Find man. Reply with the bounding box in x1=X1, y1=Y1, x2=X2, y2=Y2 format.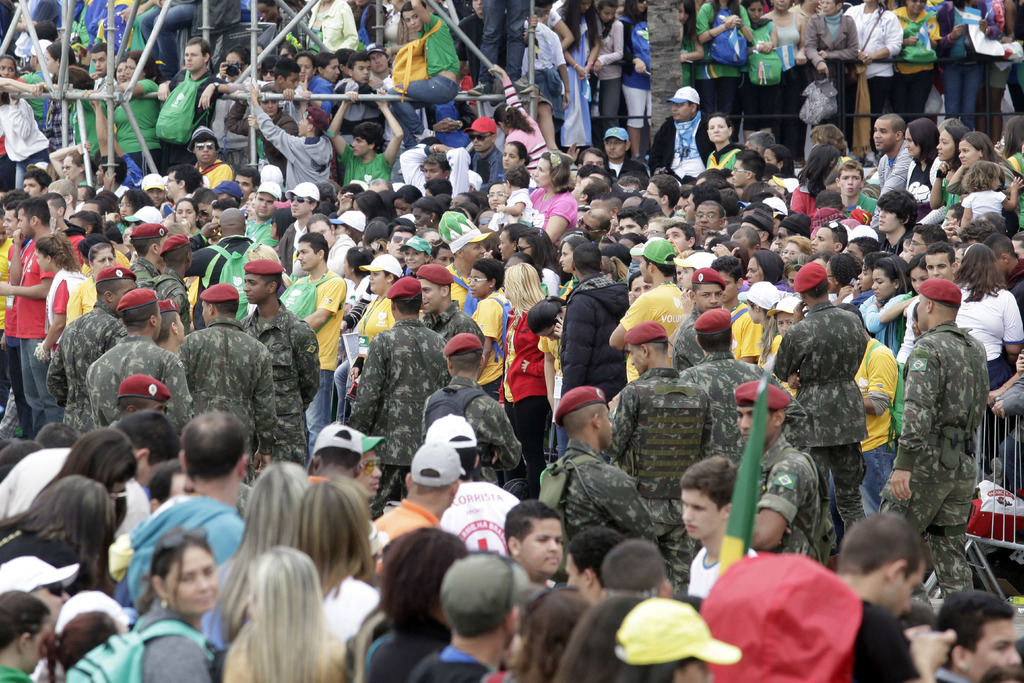
x1=339, y1=54, x2=380, y2=147.
